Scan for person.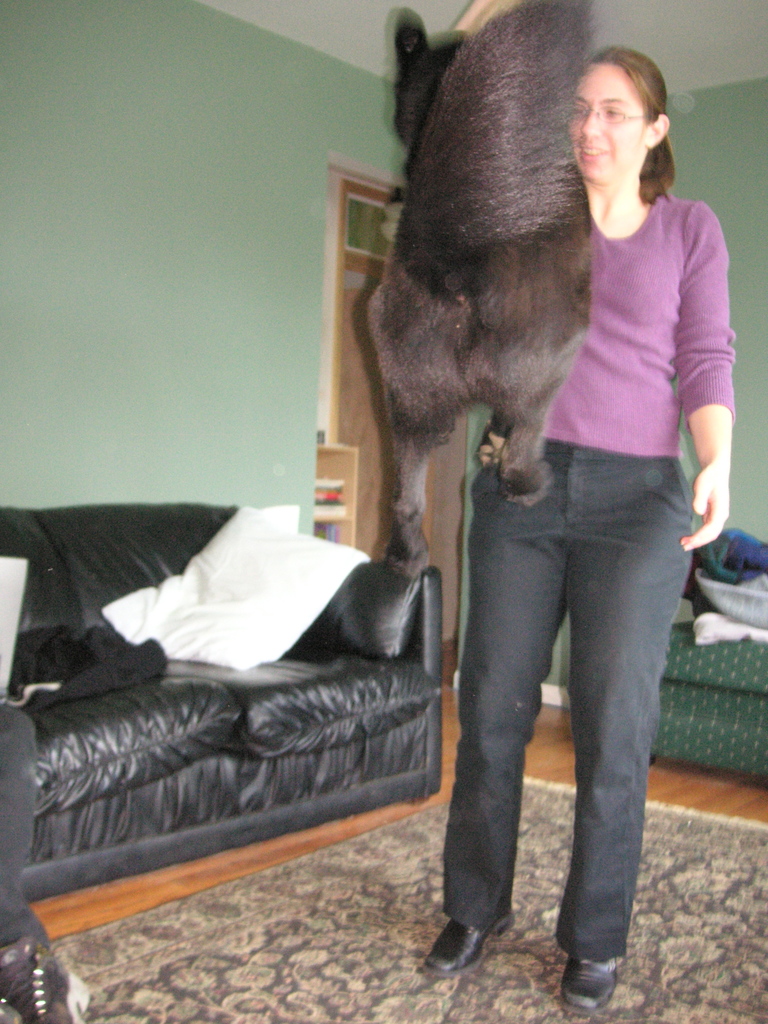
Scan result: (379,0,752,963).
